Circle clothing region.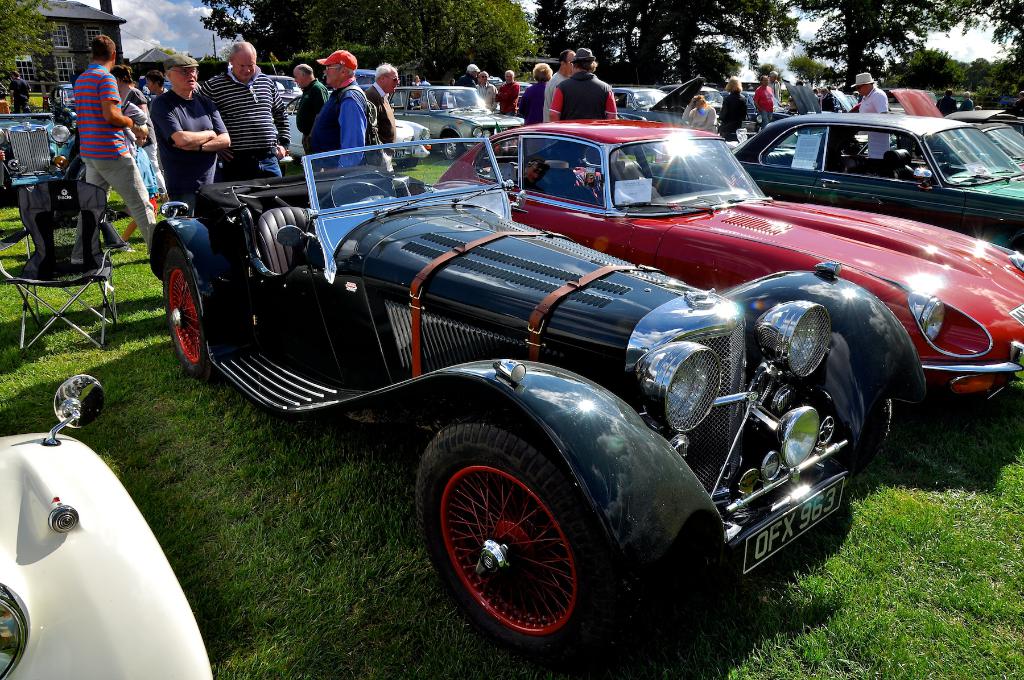
Region: bbox=[494, 80, 520, 118].
